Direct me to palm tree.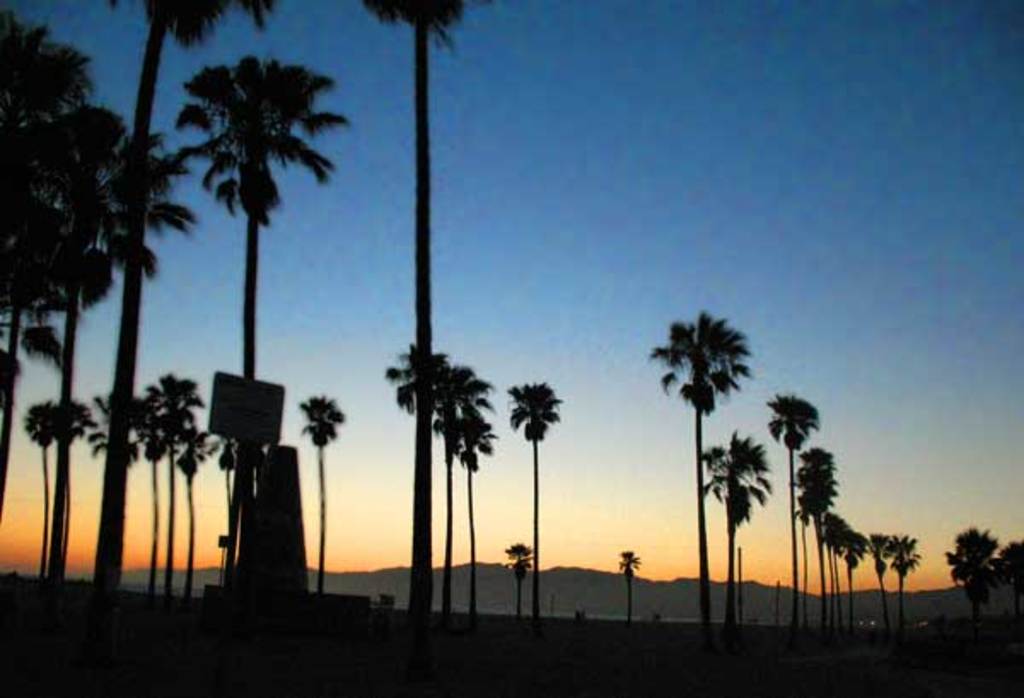
Direction: <bbox>618, 544, 642, 616</bbox>.
